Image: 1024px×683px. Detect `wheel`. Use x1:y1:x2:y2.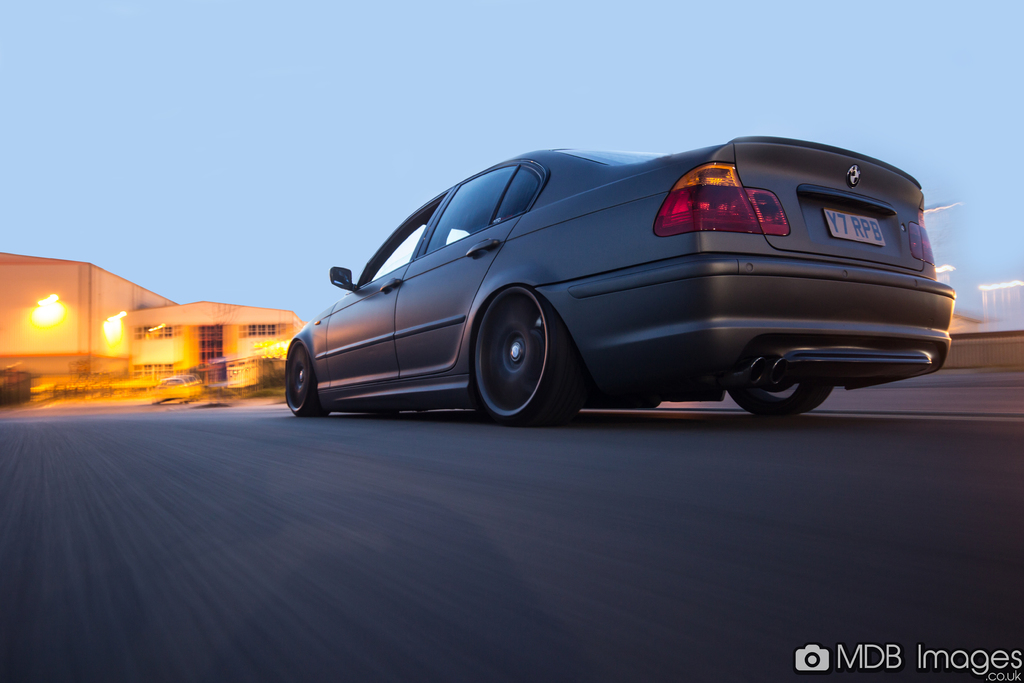
284:338:330:416.
